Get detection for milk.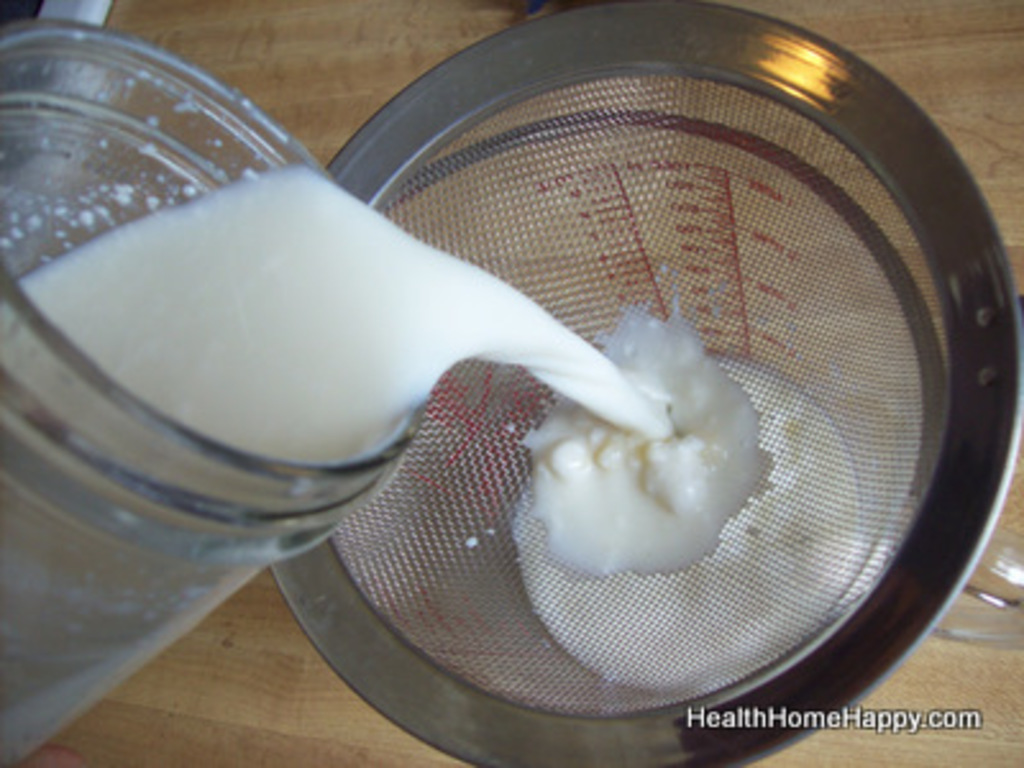
Detection: {"left": 0, "top": 156, "right": 558, "bottom": 765}.
